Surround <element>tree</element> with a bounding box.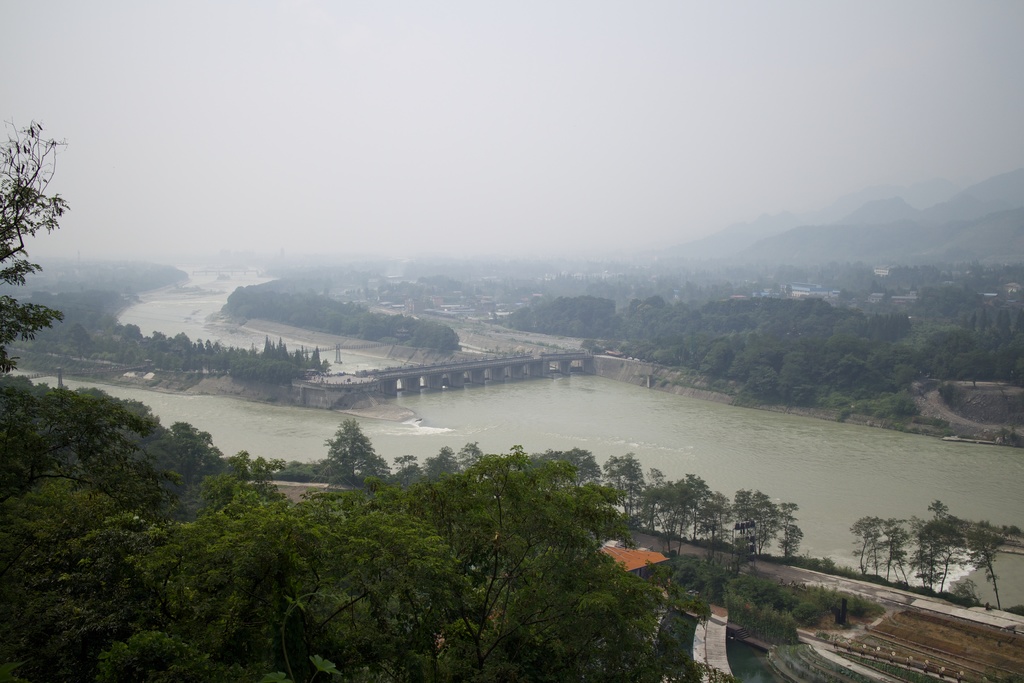
{"left": 310, "top": 421, "right": 382, "bottom": 506}.
